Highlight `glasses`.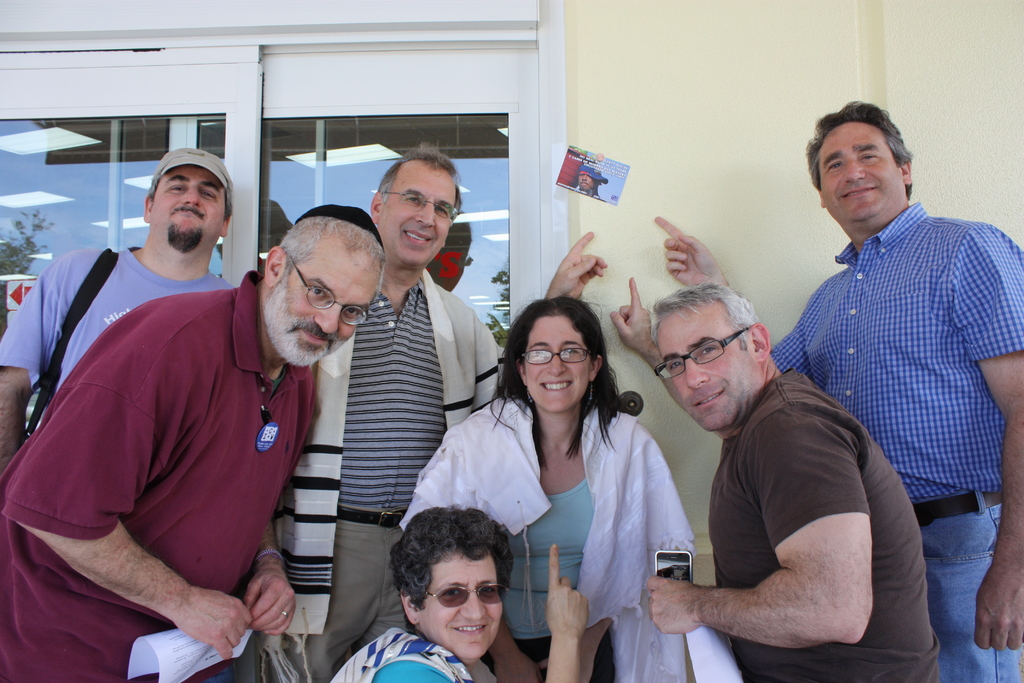
Highlighted region: <bbox>380, 190, 461, 222</bbox>.
